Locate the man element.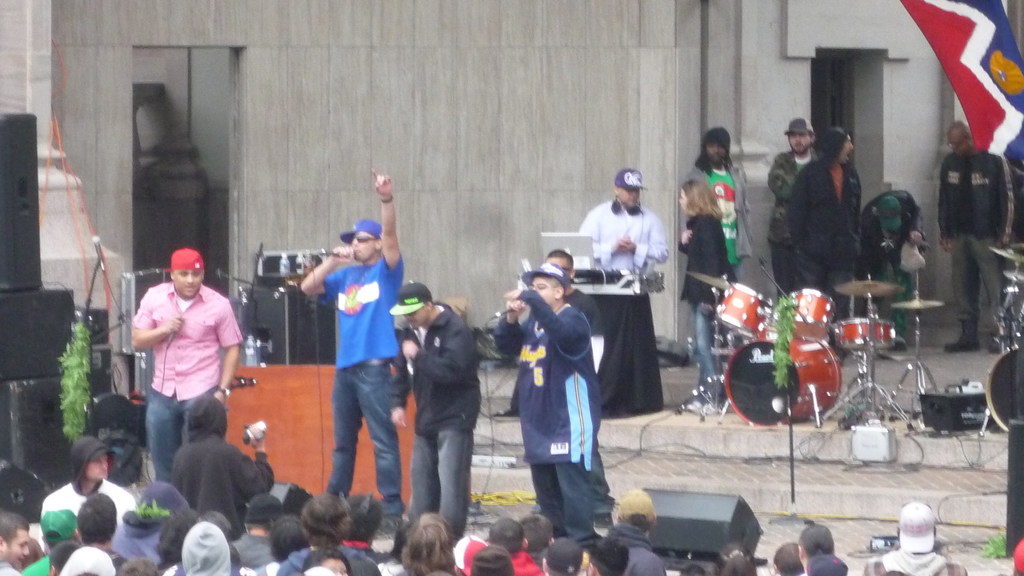
Element bbox: locate(118, 238, 241, 486).
